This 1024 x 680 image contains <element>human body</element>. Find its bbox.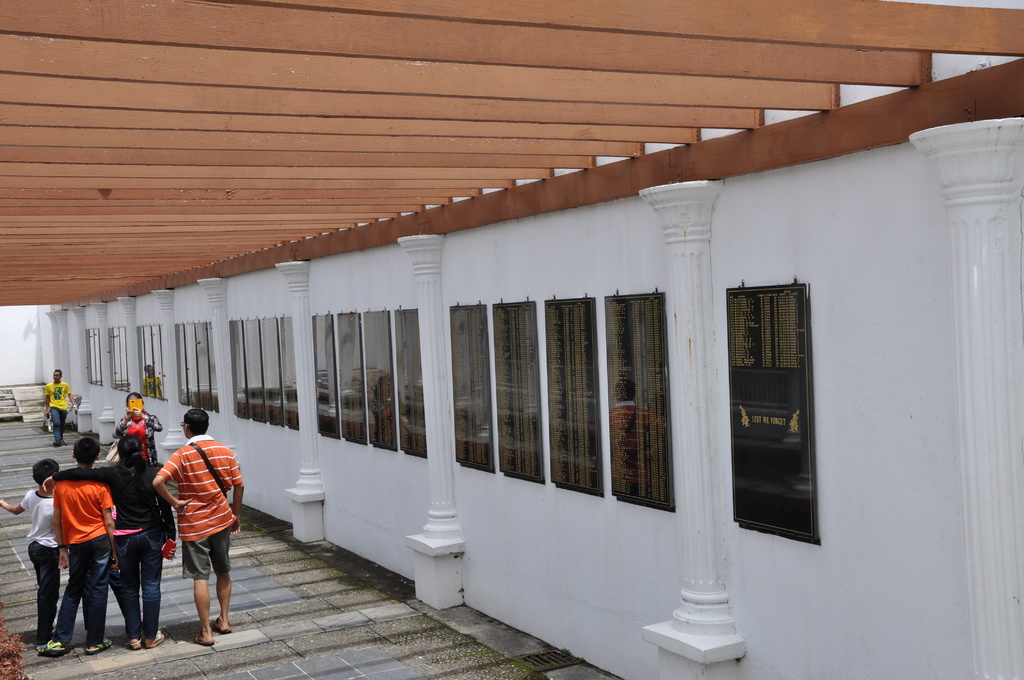
box=[143, 417, 241, 657].
